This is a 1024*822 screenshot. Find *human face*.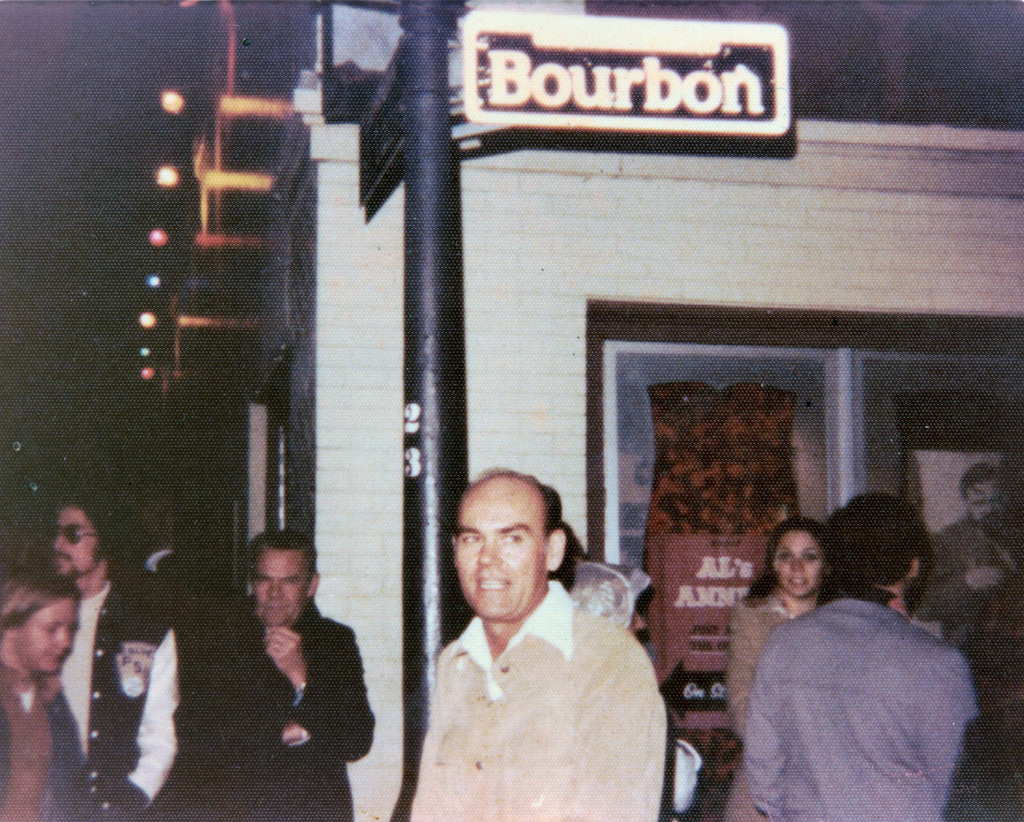
Bounding box: 456,476,545,620.
